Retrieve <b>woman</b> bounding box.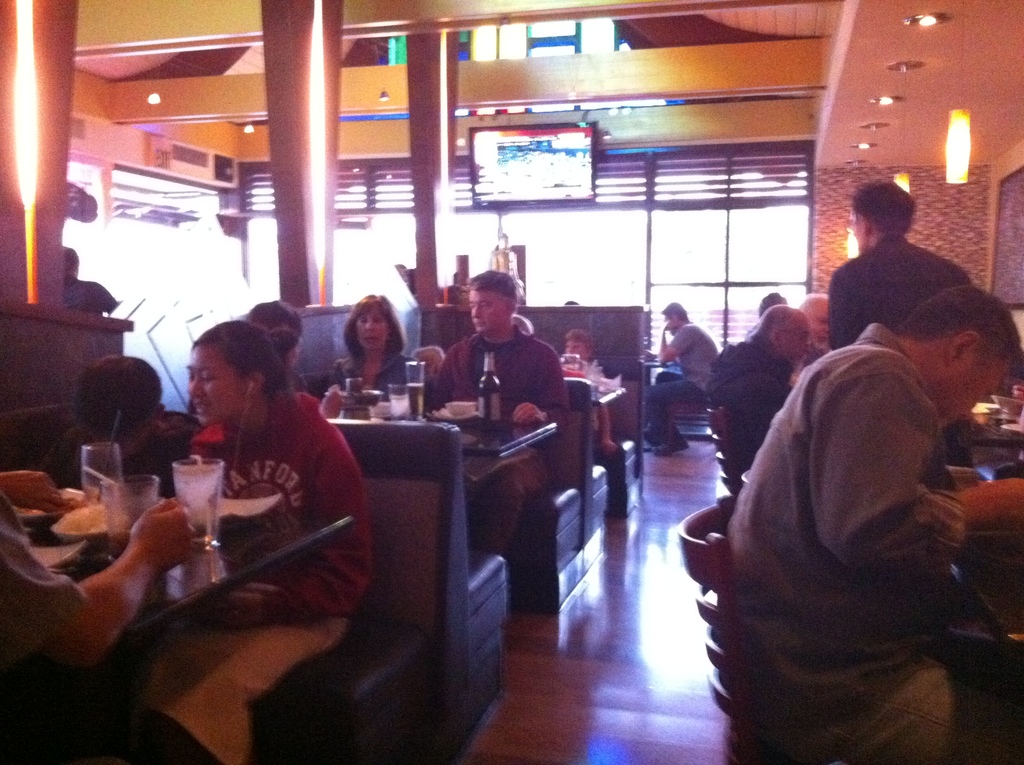
Bounding box: left=324, top=291, right=435, bottom=410.
